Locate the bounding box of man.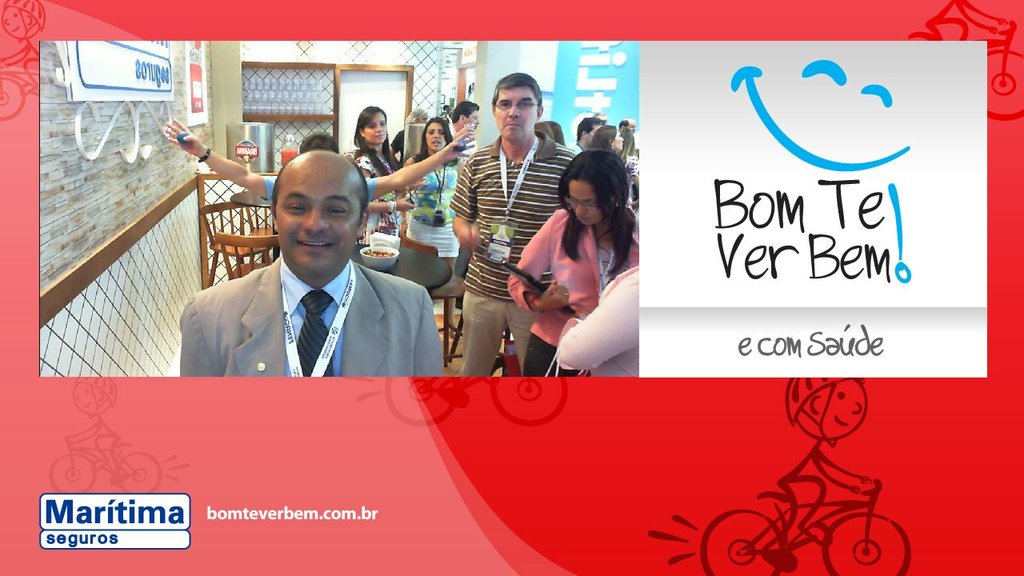
Bounding box: Rect(618, 118, 631, 136).
